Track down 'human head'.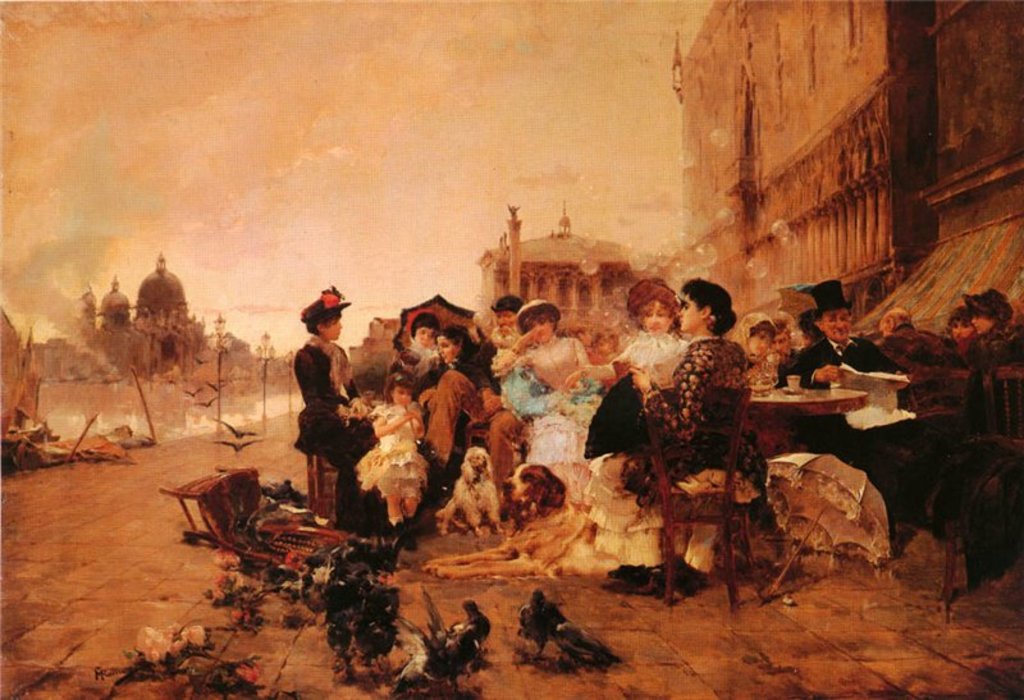
Tracked to x1=943 y1=305 x2=973 y2=344.
